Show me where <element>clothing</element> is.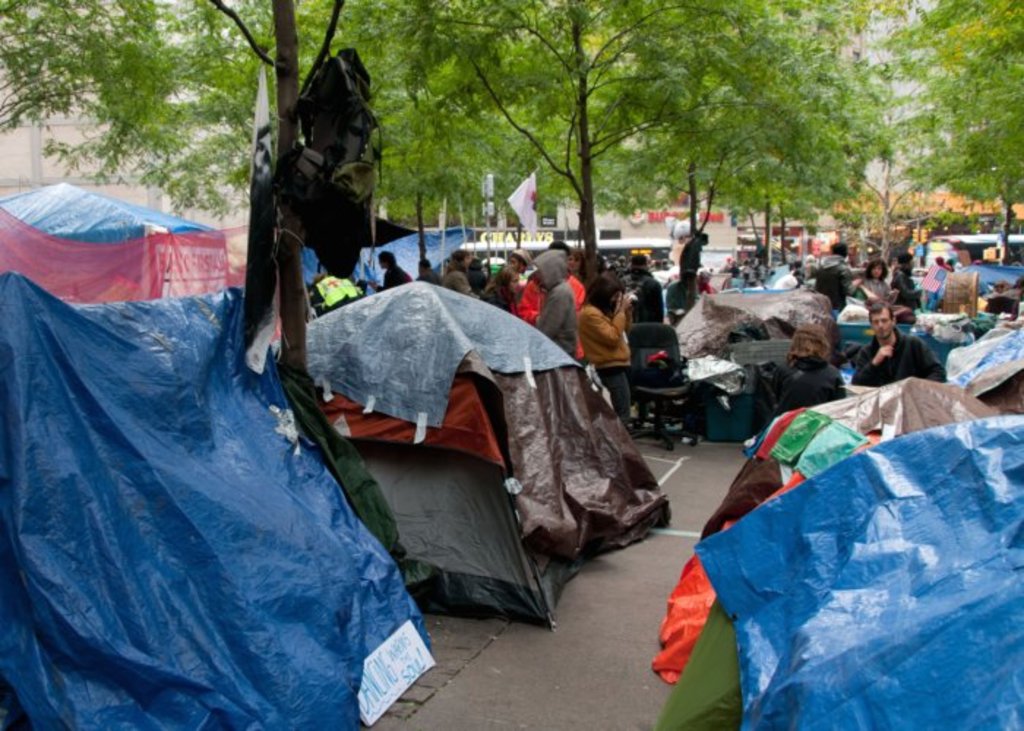
<element>clothing</element> is at (661, 281, 686, 313).
